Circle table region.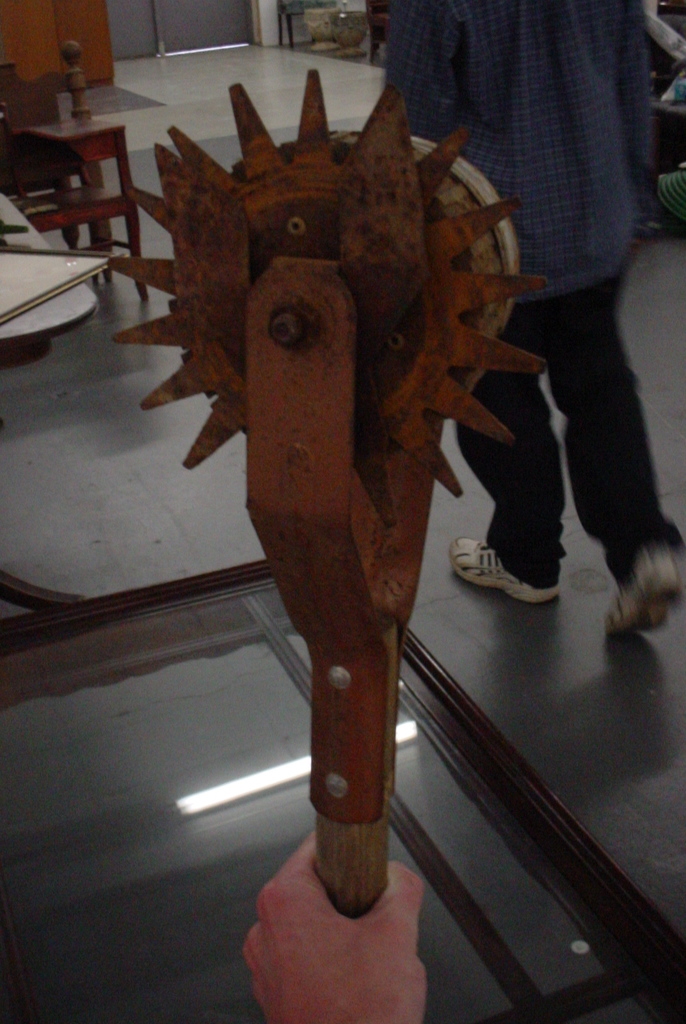
Region: region(12, 111, 149, 302).
